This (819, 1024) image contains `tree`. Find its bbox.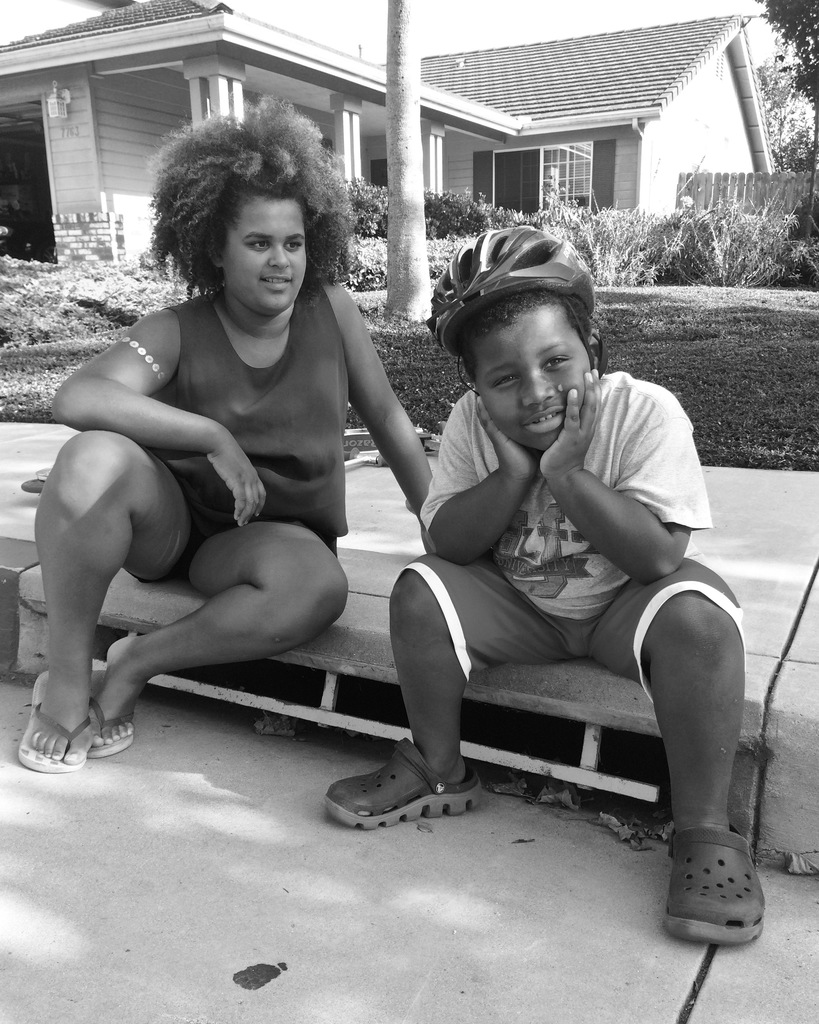
[753, 45, 807, 173].
